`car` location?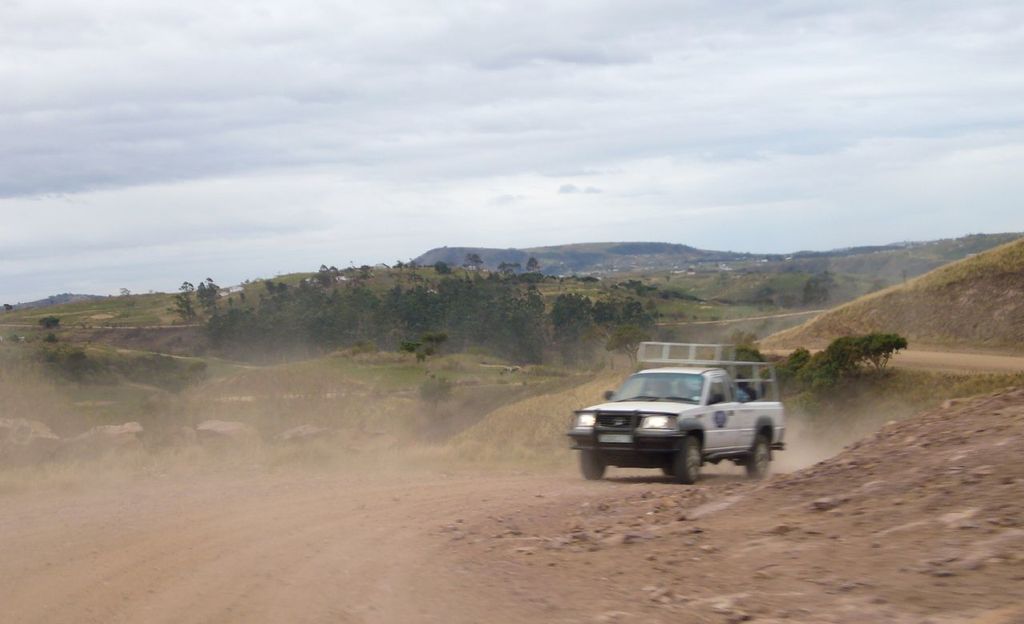
[left=577, top=359, right=791, bottom=485]
